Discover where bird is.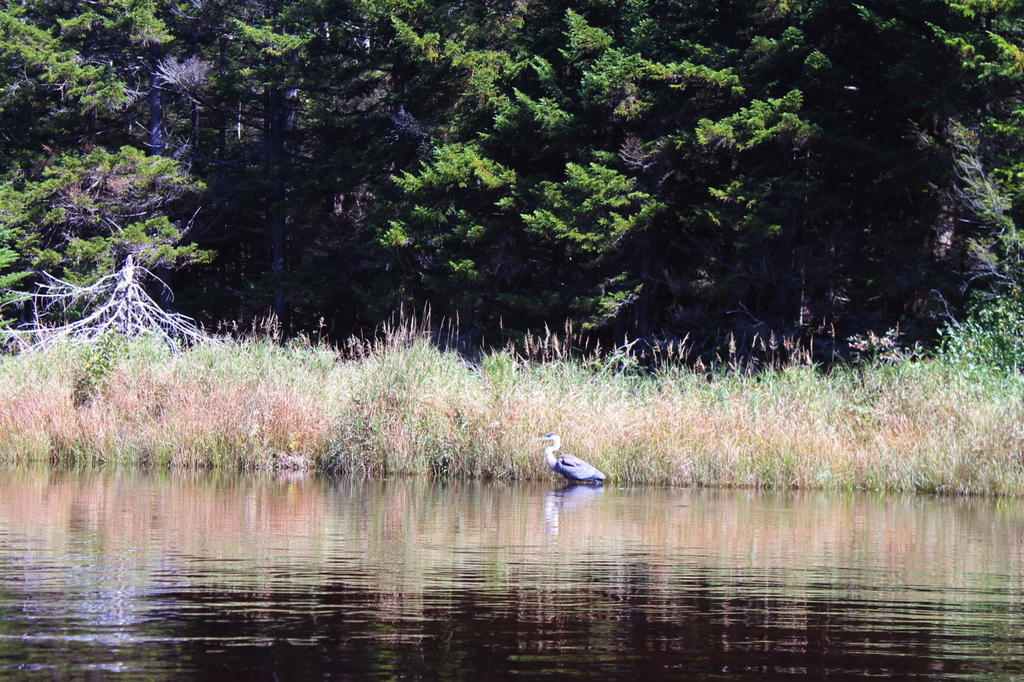
Discovered at [548,436,617,495].
